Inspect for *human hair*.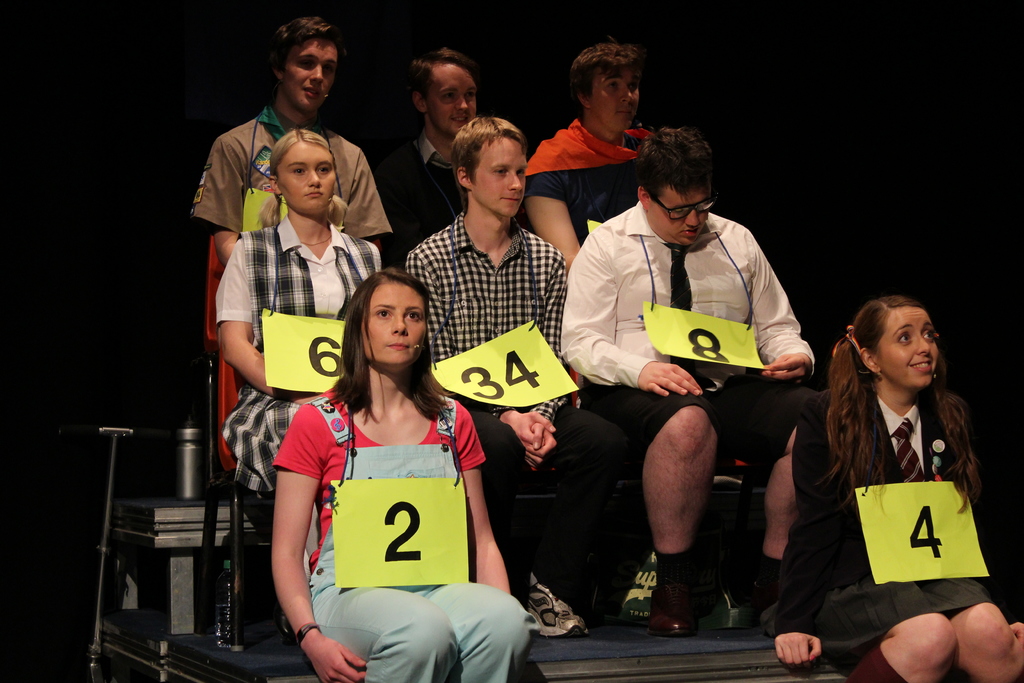
Inspection: (left=413, top=47, right=474, bottom=121).
